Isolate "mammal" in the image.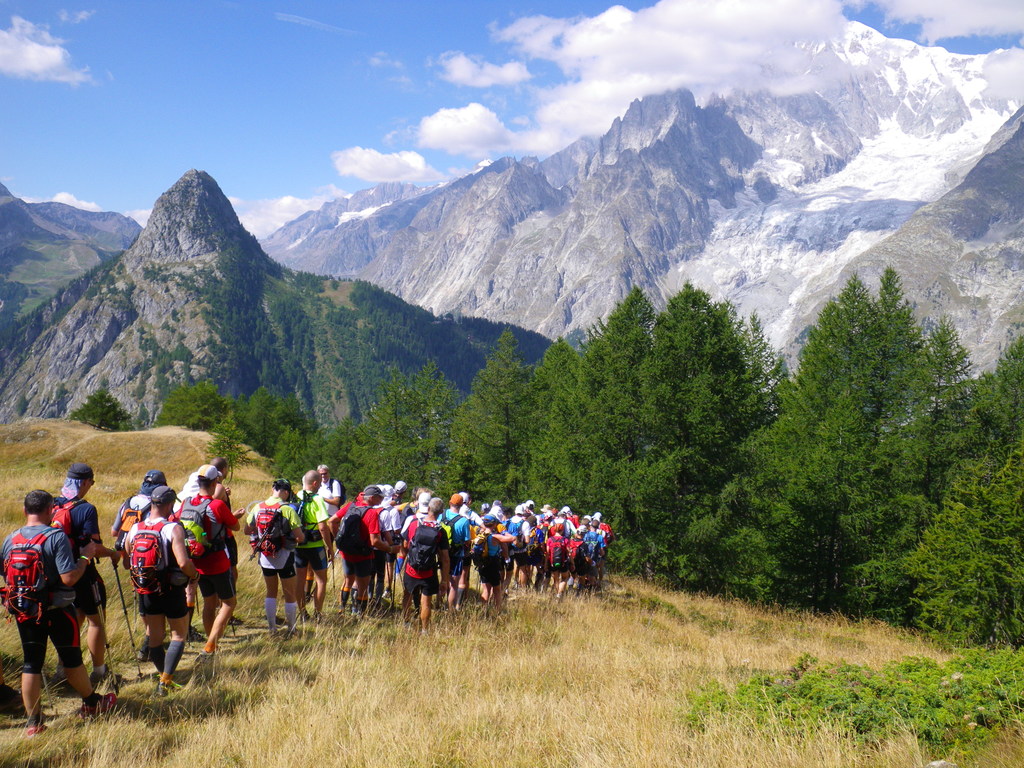
Isolated region: [53, 466, 123, 683].
